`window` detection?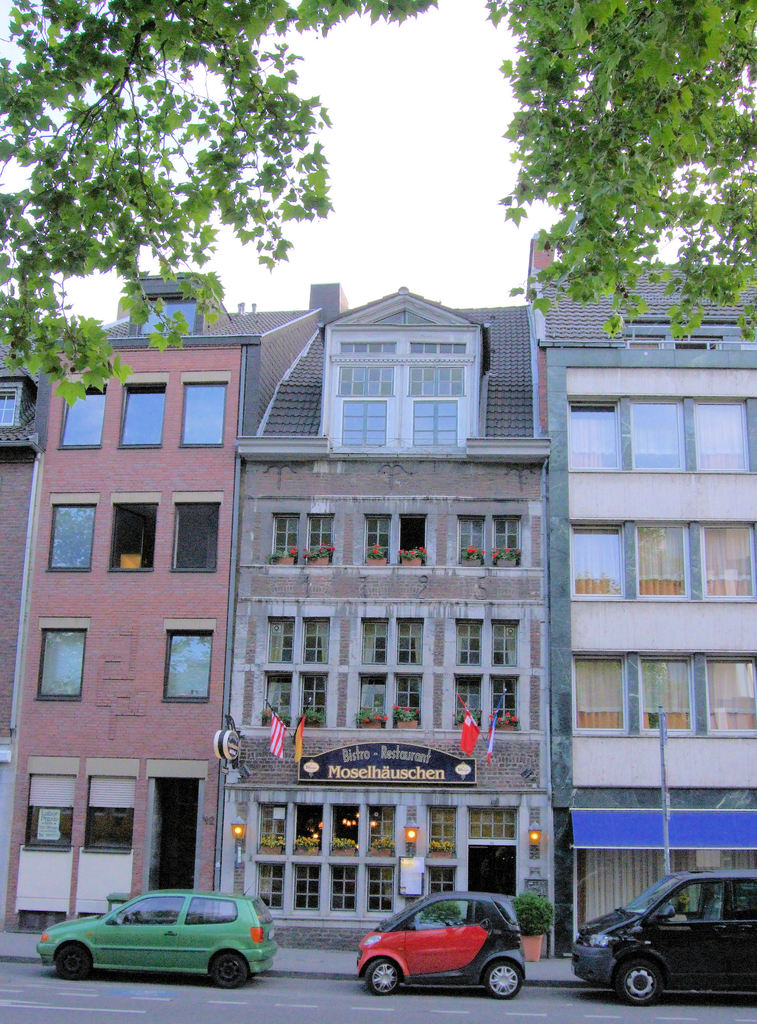
632 397 686 471
